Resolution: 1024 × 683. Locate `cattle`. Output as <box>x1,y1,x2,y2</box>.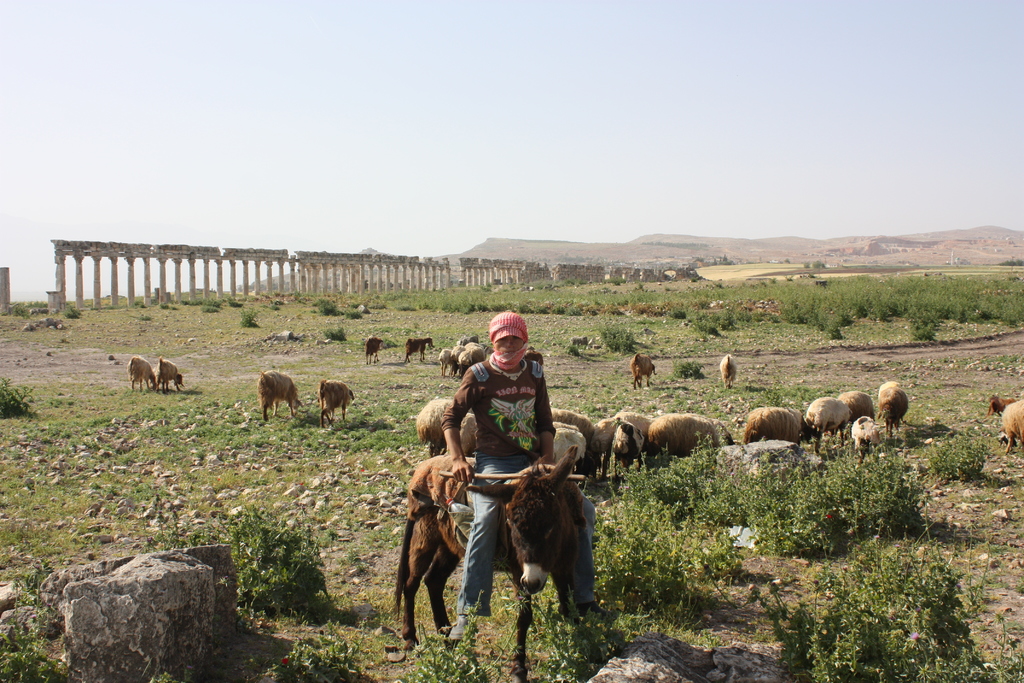
<box>550,406,595,448</box>.
